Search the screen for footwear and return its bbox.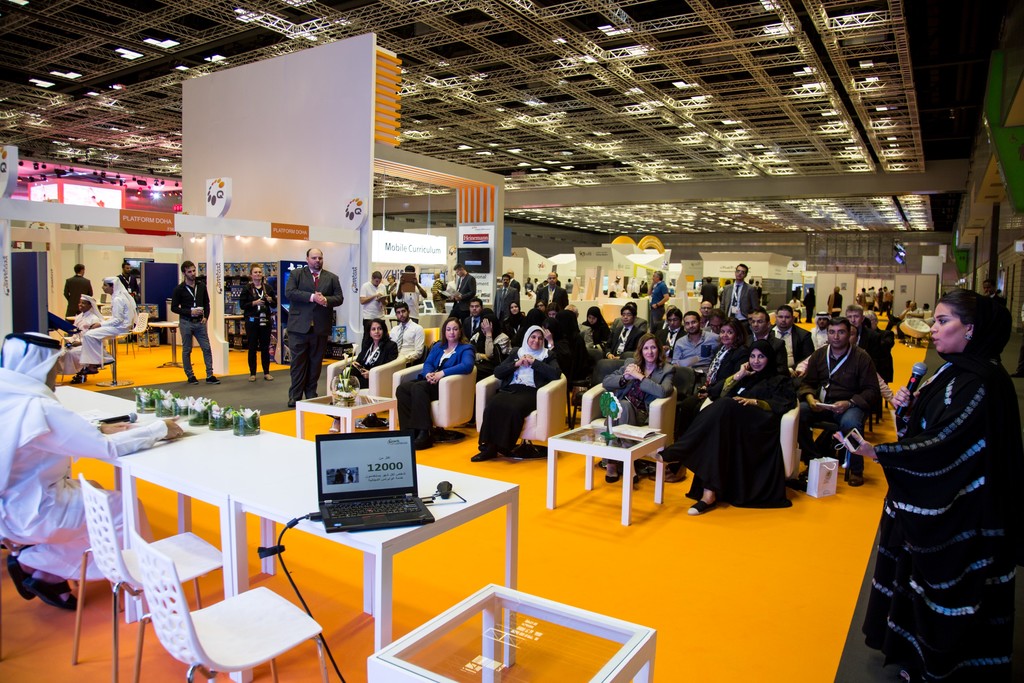
Found: rect(465, 443, 497, 462).
